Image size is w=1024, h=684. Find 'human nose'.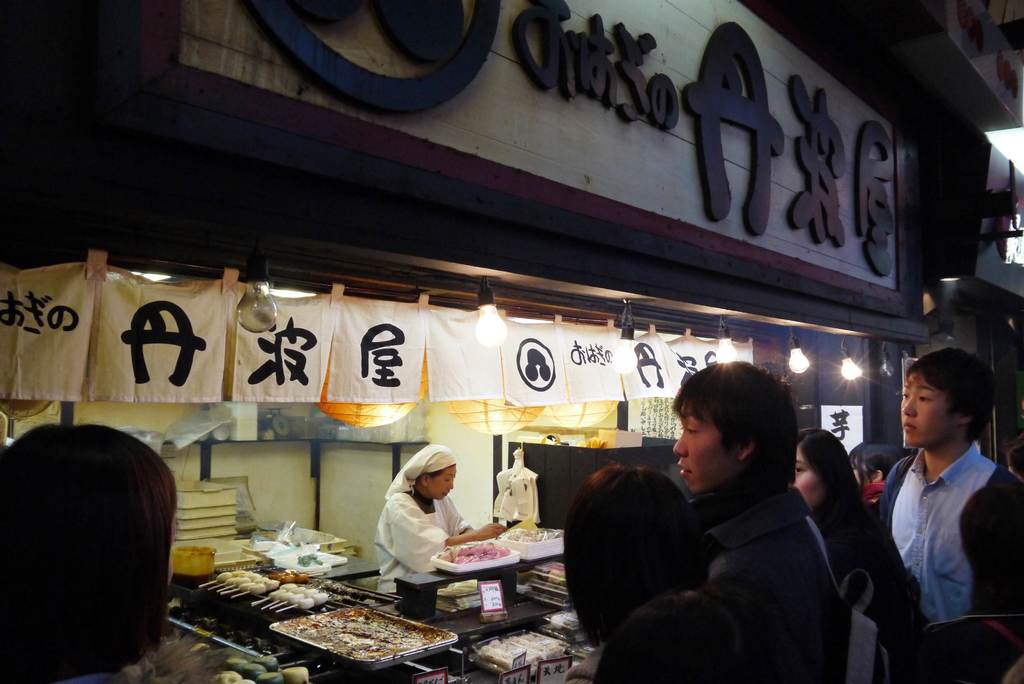
(x1=901, y1=398, x2=918, y2=416).
